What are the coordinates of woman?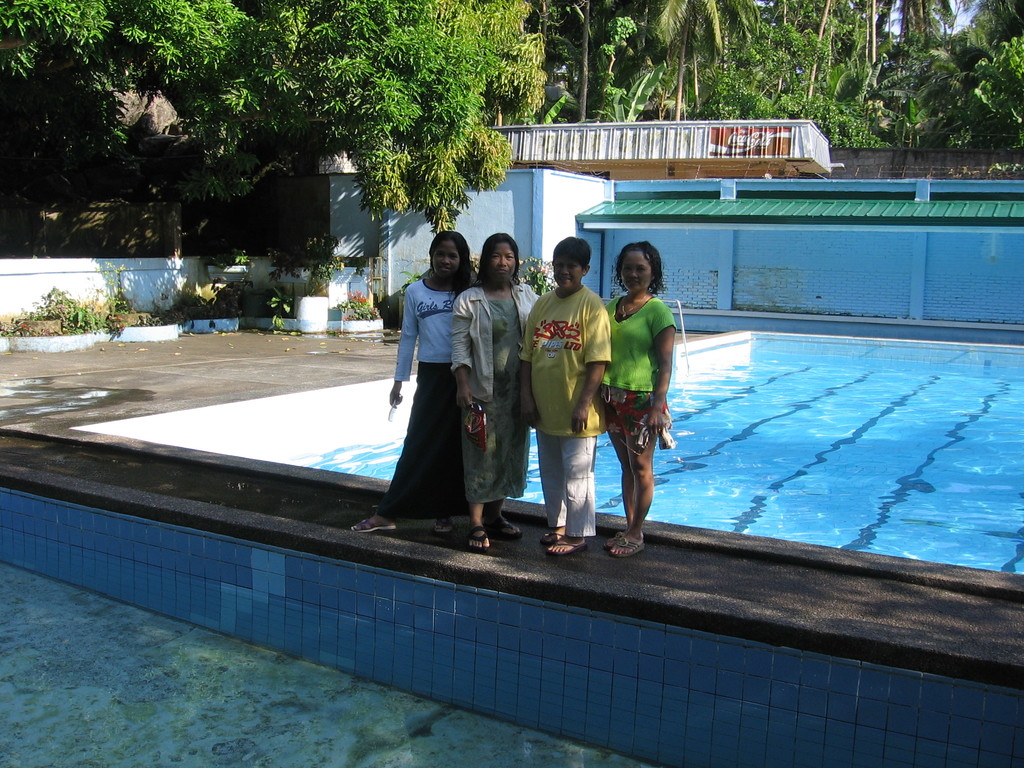
{"x1": 449, "y1": 232, "x2": 542, "y2": 554}.
